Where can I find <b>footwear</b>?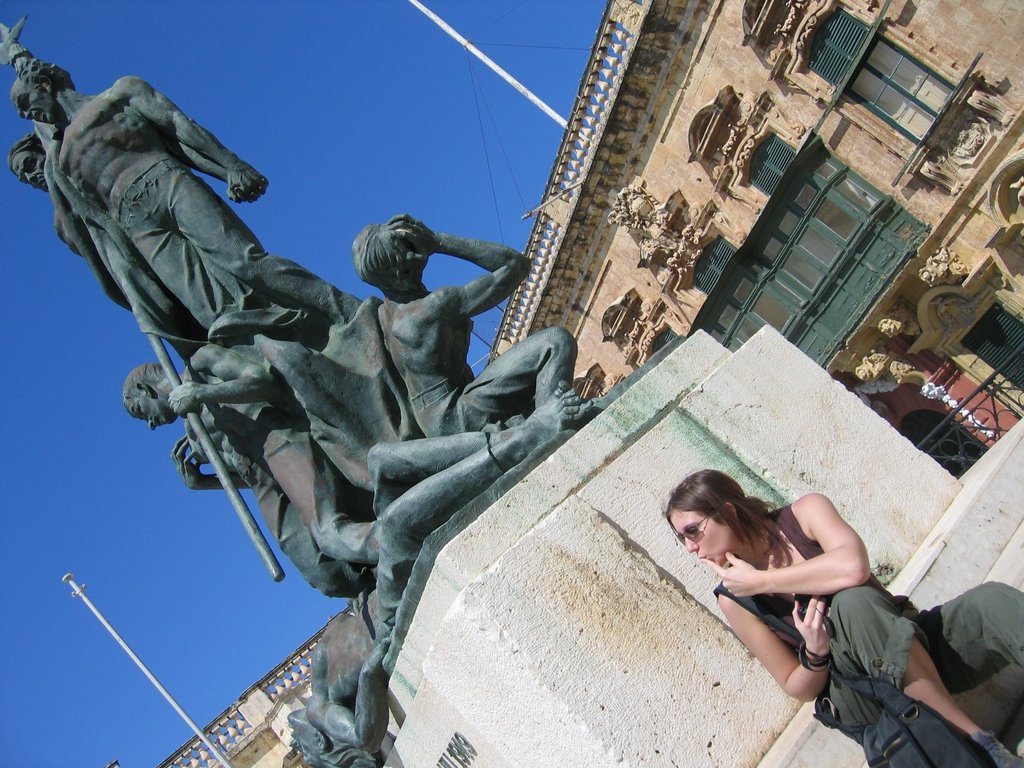
You can find it at bbox=(969, 730, 1023, 767).
